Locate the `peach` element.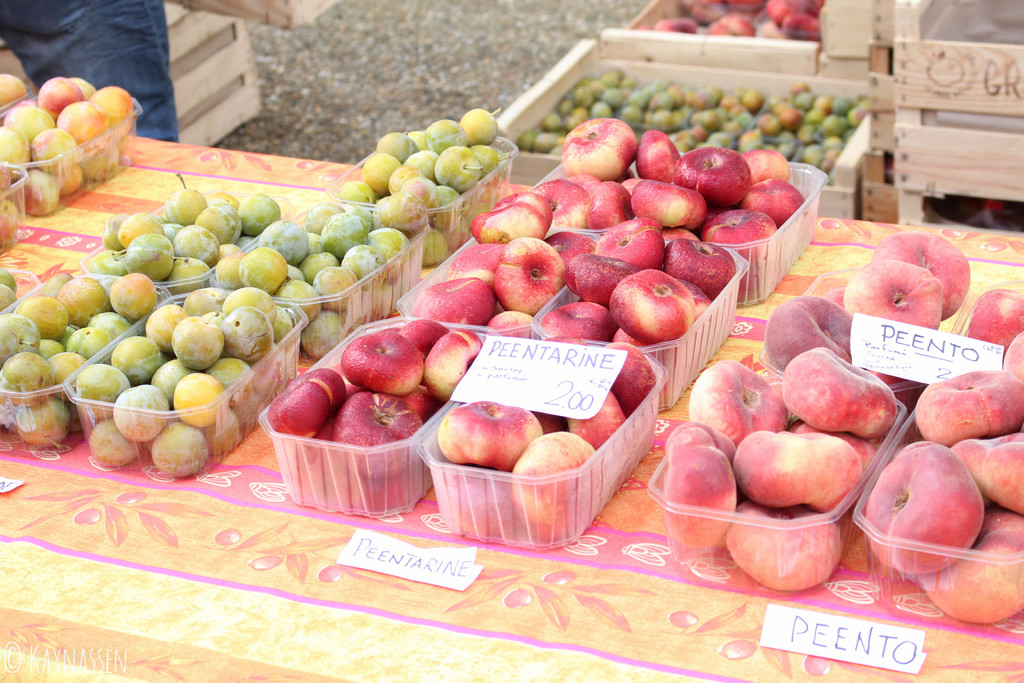
Element bbox: {"left": 0, "top": 268, "right": 15, "bottom": 293}.
